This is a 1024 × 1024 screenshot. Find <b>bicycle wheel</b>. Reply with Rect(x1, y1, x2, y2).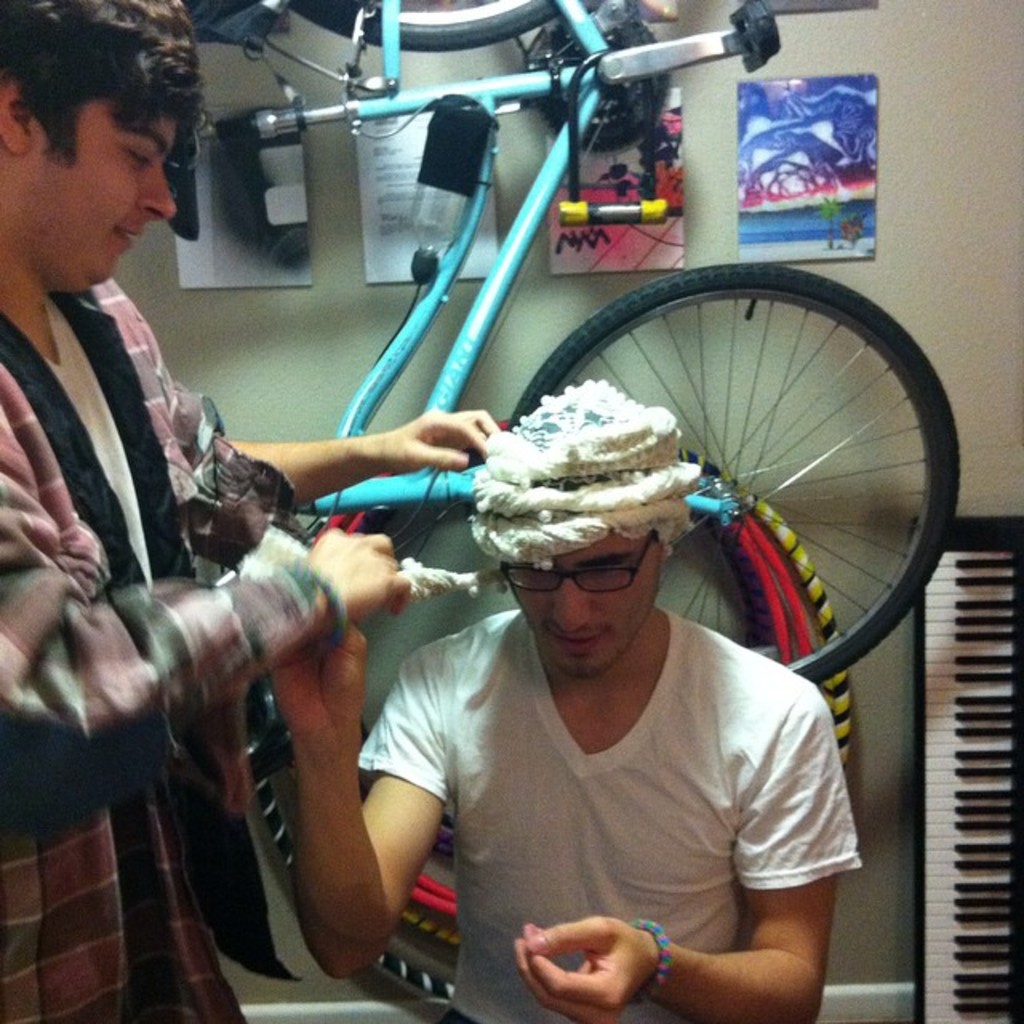
Rect(514, 235, 976, 702).
